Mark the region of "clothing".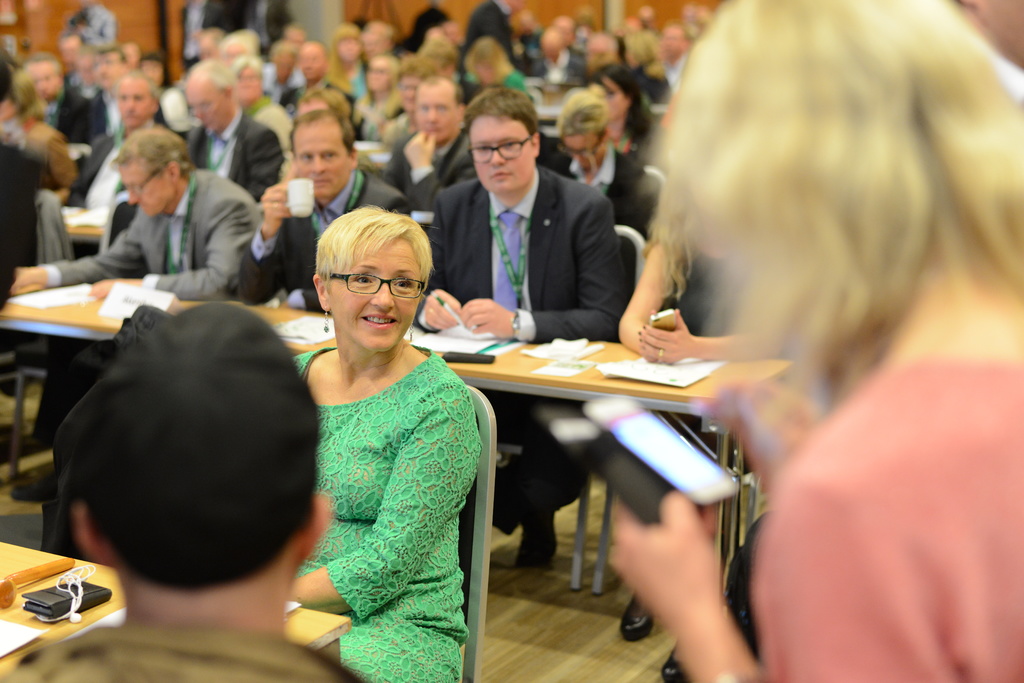
Region: select_region(193, 107, 287, 205).
